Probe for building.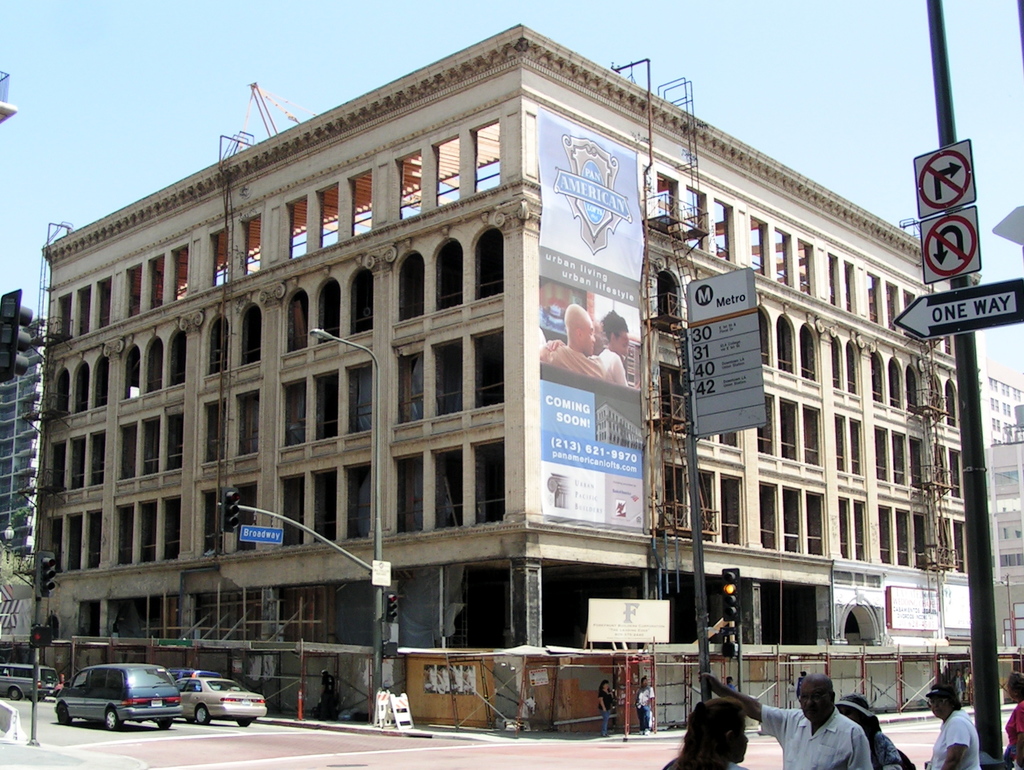
Probe result: region(989, 364, 1023, 689).
